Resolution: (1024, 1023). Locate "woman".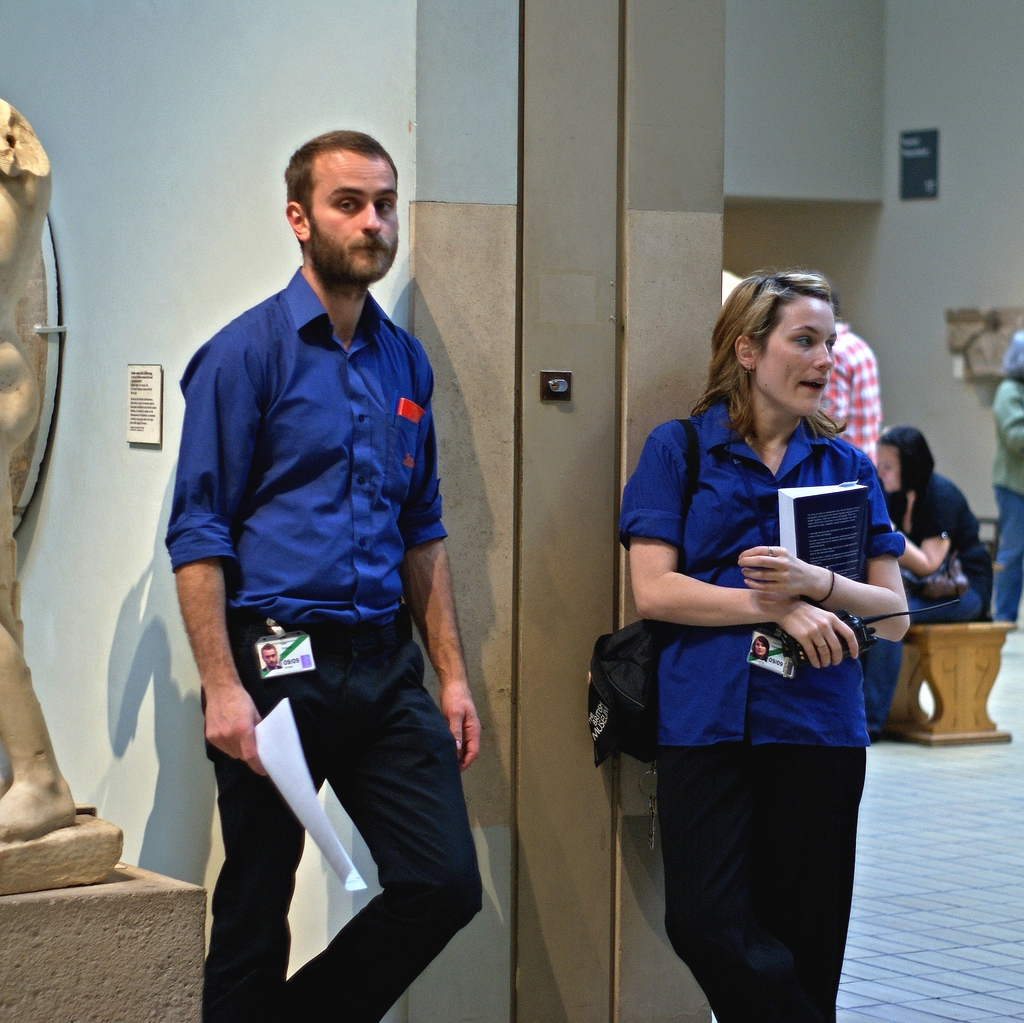
<box>873,428,994,742</box>.
